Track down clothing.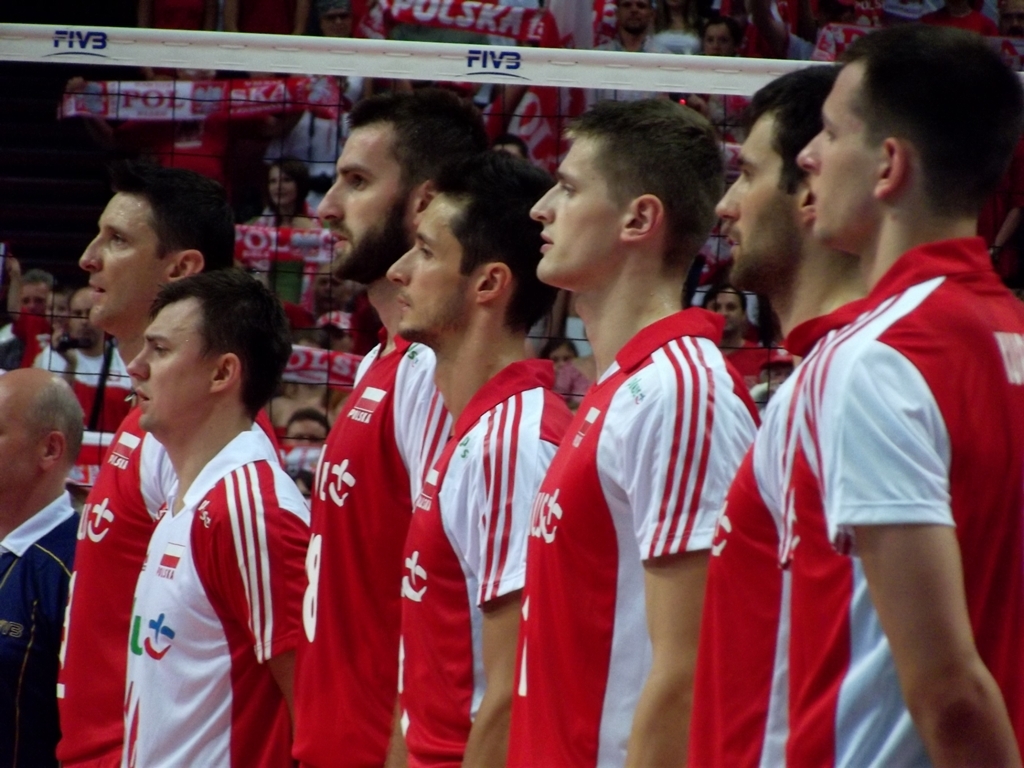
Tracked to 511:305:760:767.
